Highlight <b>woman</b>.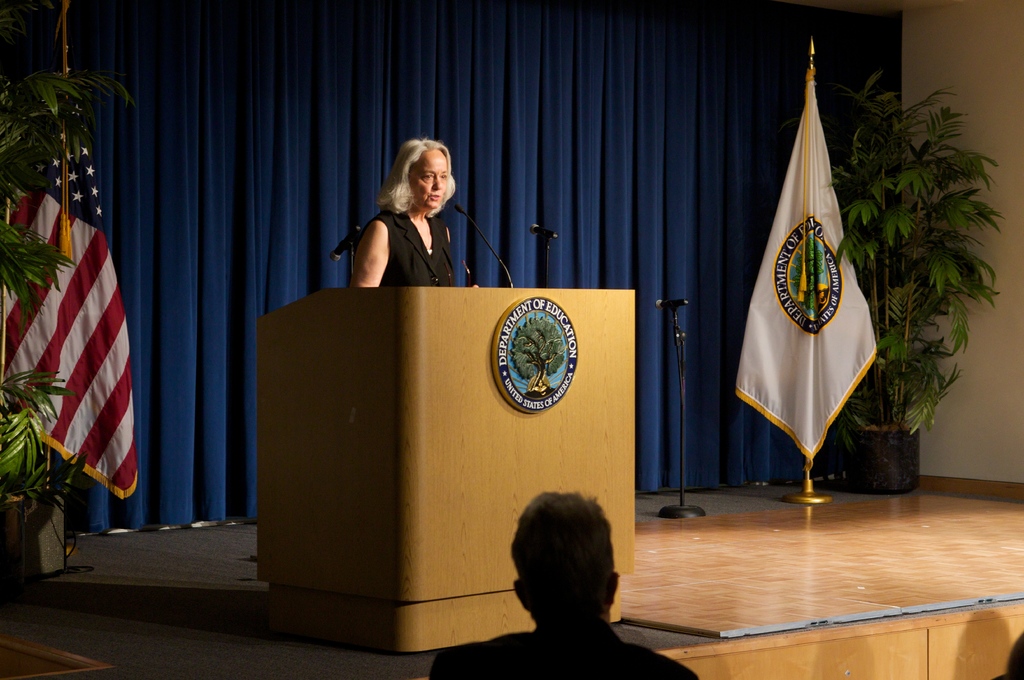
Highlighted region: bbox=(352, 137, 480, 291).
